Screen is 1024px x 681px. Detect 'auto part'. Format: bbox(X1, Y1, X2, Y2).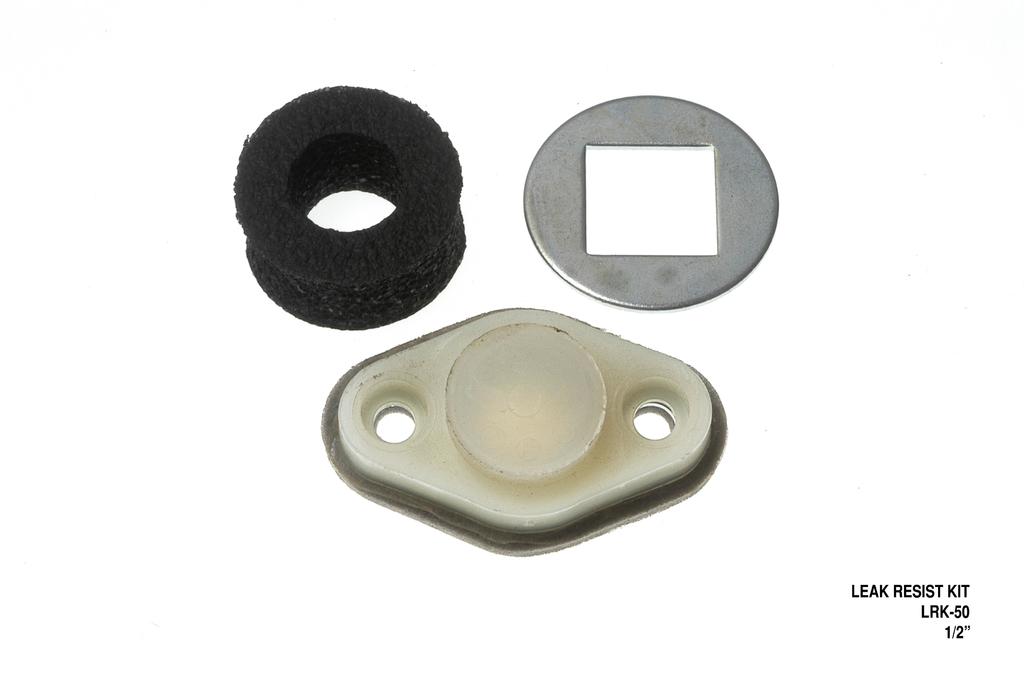
bbox(320, 304, 729, 558).
